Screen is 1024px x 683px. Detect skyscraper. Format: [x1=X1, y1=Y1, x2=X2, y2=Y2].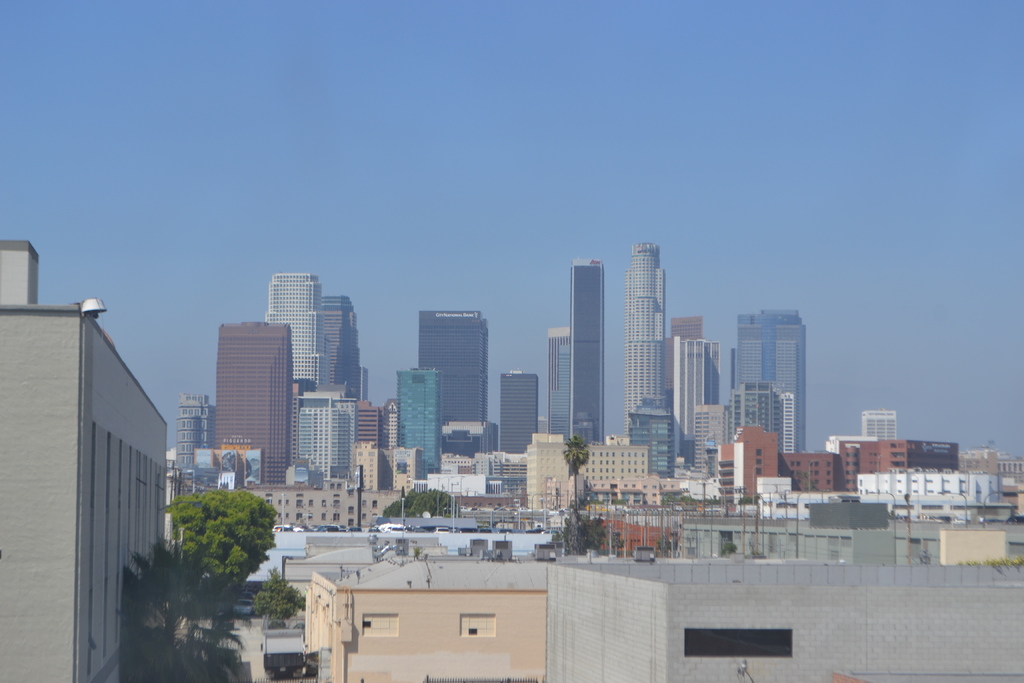
[x1=773, y1=395, x2=809, y2=452].
